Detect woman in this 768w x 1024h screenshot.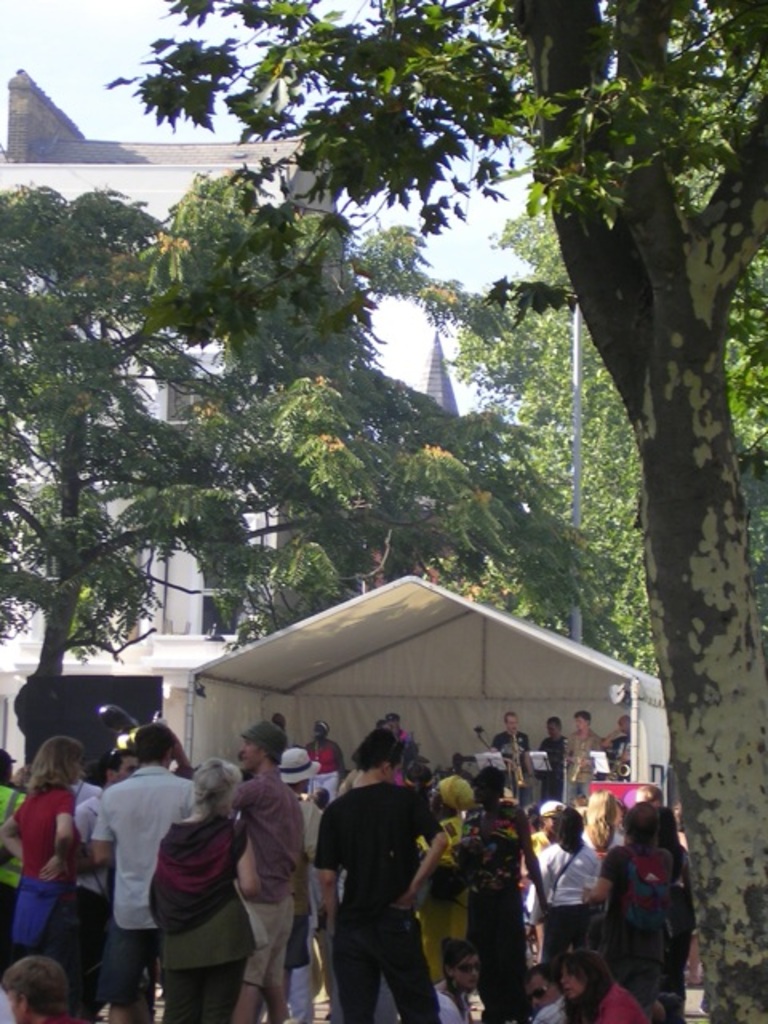
Detection: 302:717:338:800.
